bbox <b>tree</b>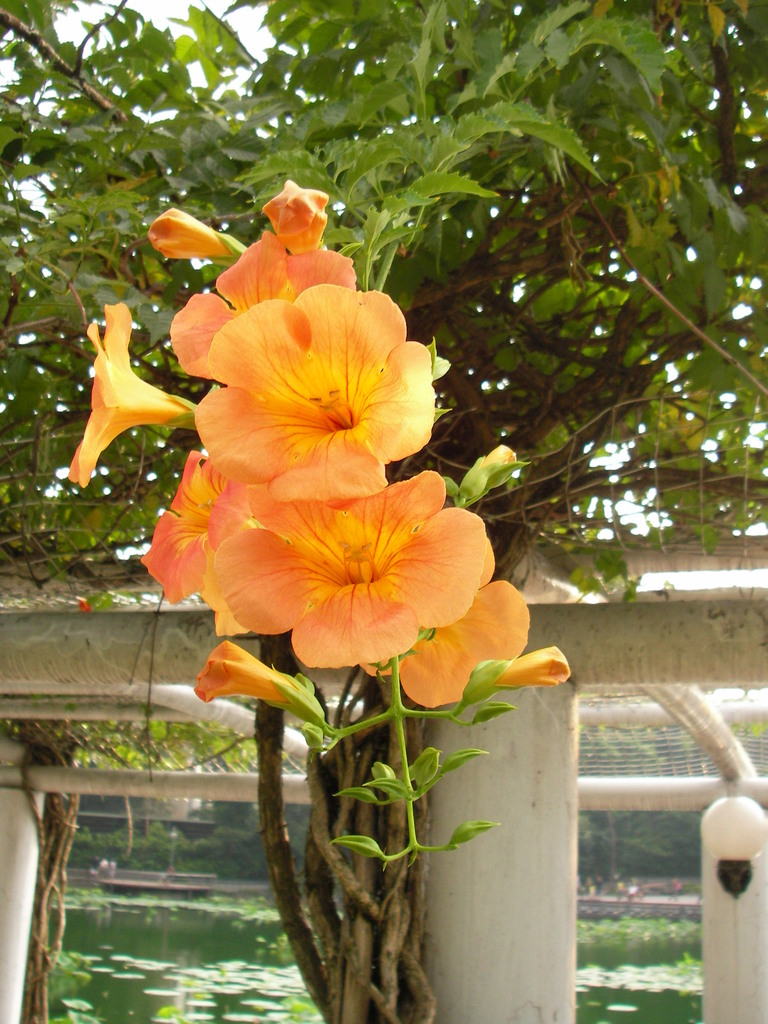
<bbox>0, 0, 767, 1023</bbox>
